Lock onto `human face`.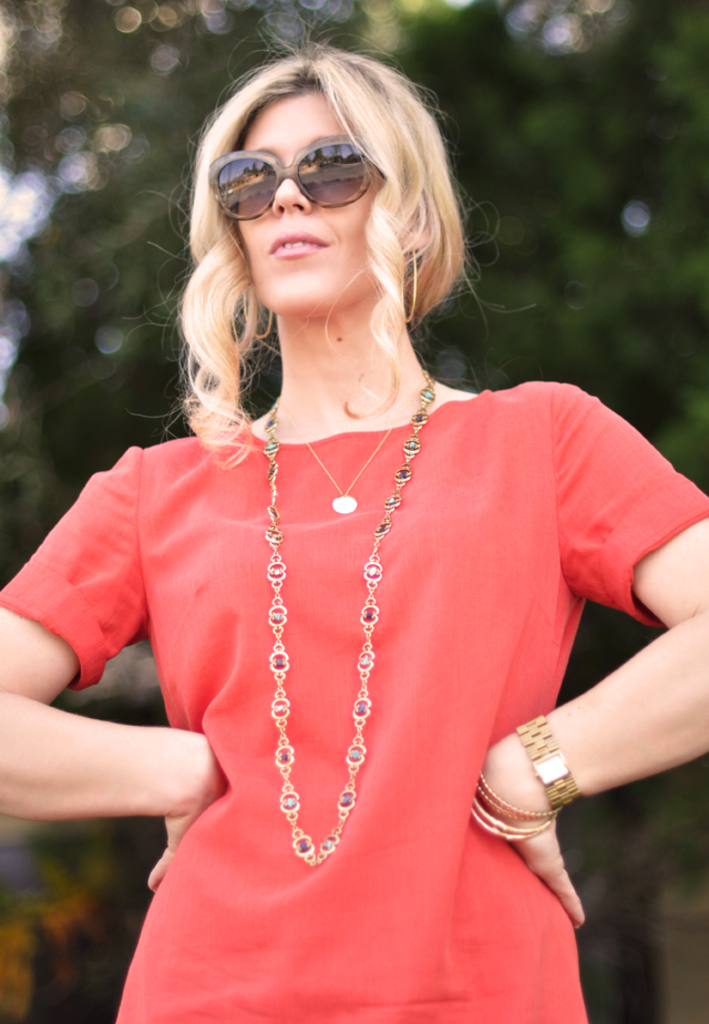
Locked: 238 96 380 316.
